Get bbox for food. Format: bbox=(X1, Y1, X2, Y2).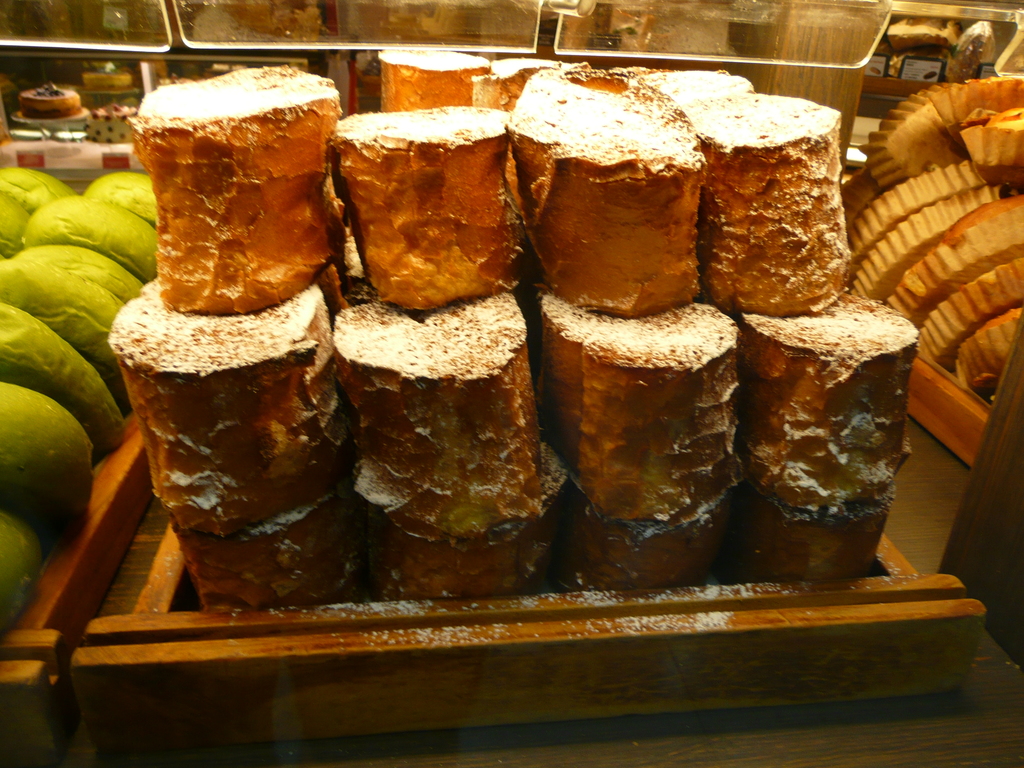
bbox=(13, 77, 81, 114).
